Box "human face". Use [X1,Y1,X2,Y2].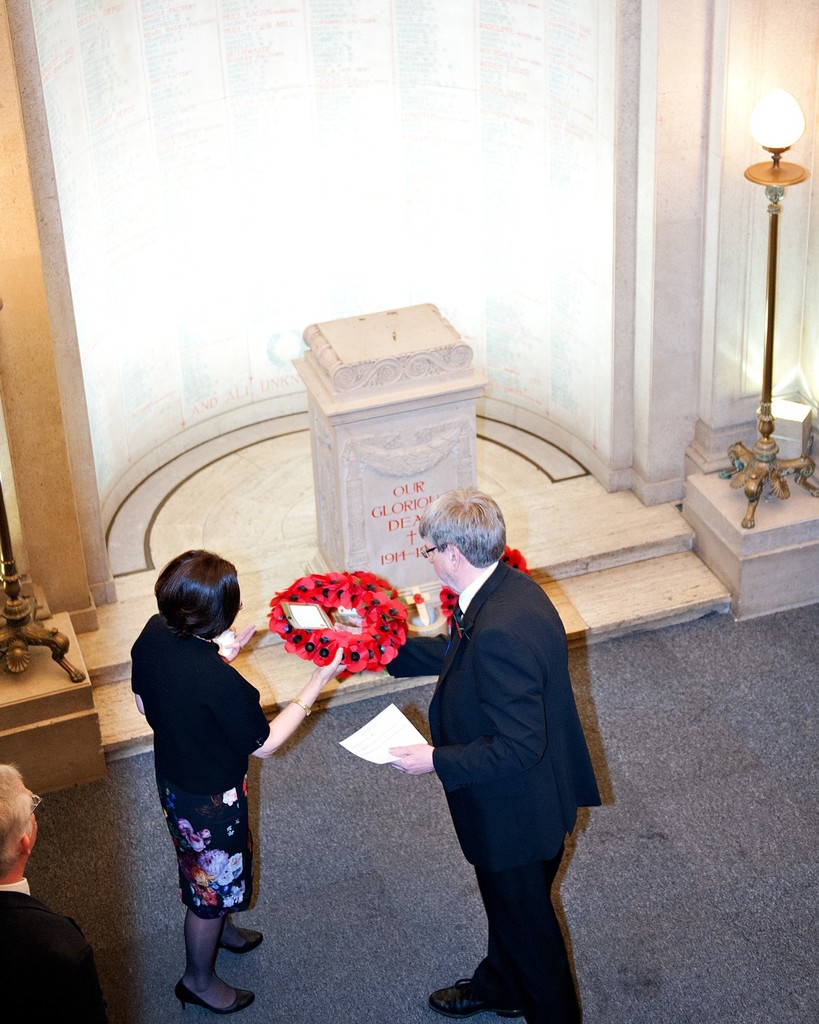
[425,538,451,588].
